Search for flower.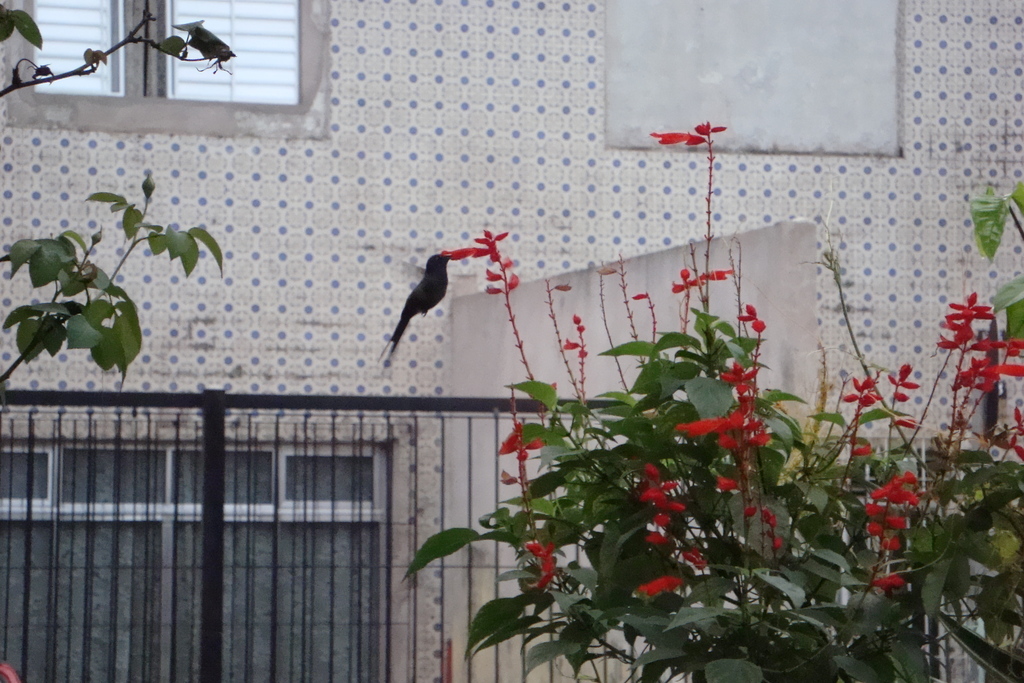
Found at region(710, 267, 735, 281).
